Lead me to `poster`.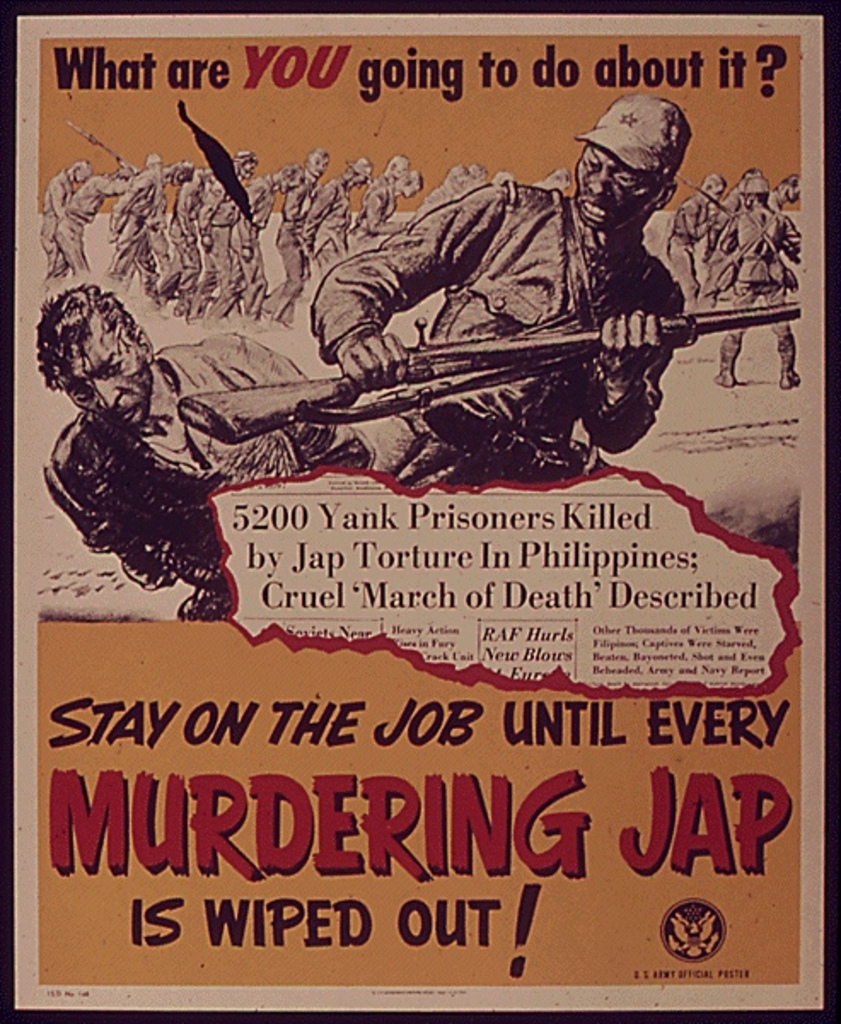
Lead to 0,0,839,1022.
